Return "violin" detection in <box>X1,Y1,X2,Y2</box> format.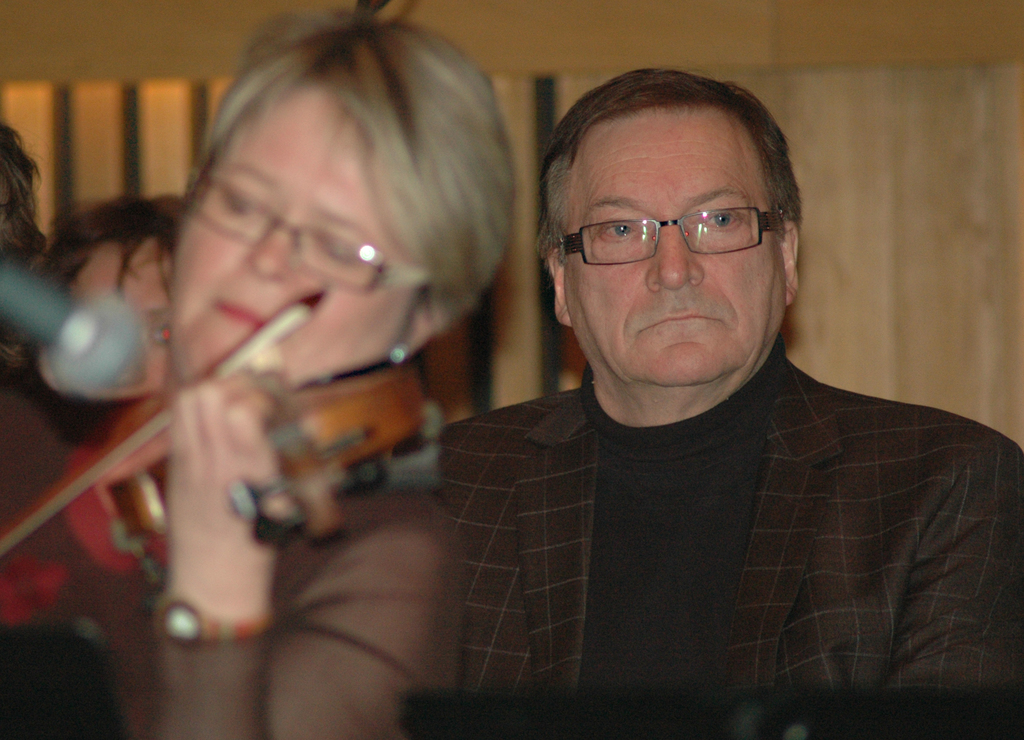
<box>0,288,430,648</box>.
